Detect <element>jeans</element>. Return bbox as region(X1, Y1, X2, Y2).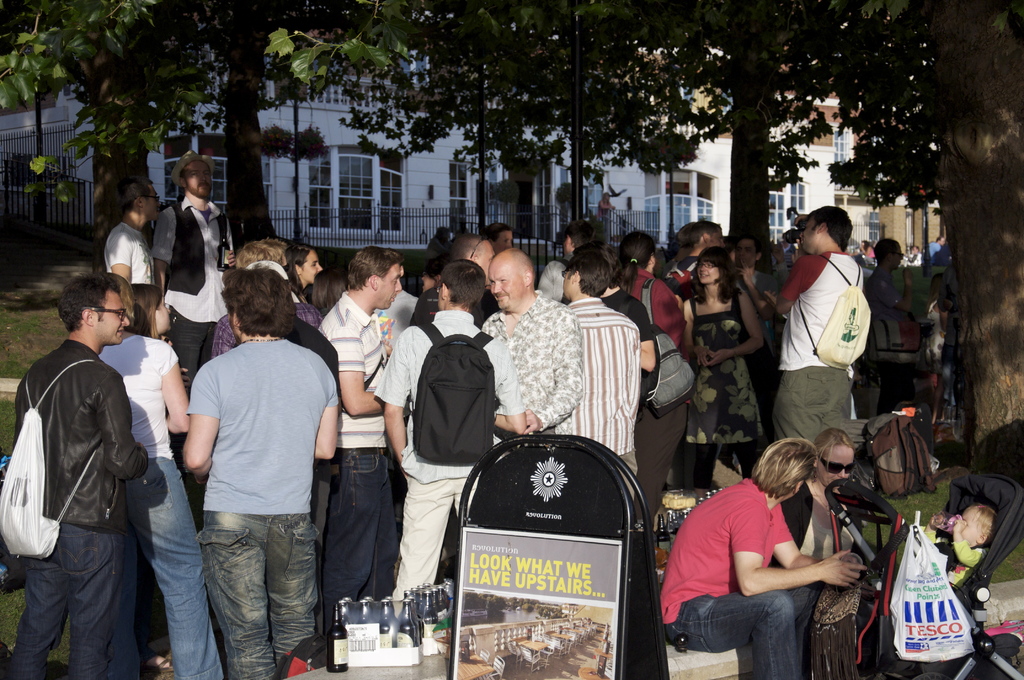
region(666, 587, 808, 679).
